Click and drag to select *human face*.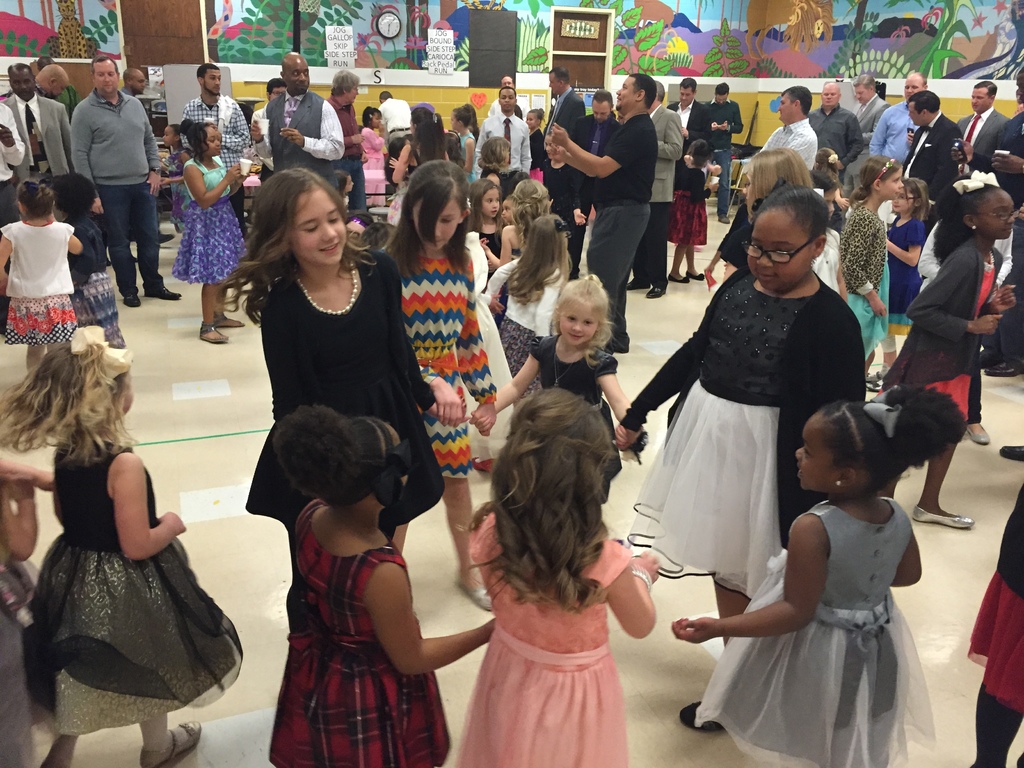
Selection: [715, 92, 728, 102].
